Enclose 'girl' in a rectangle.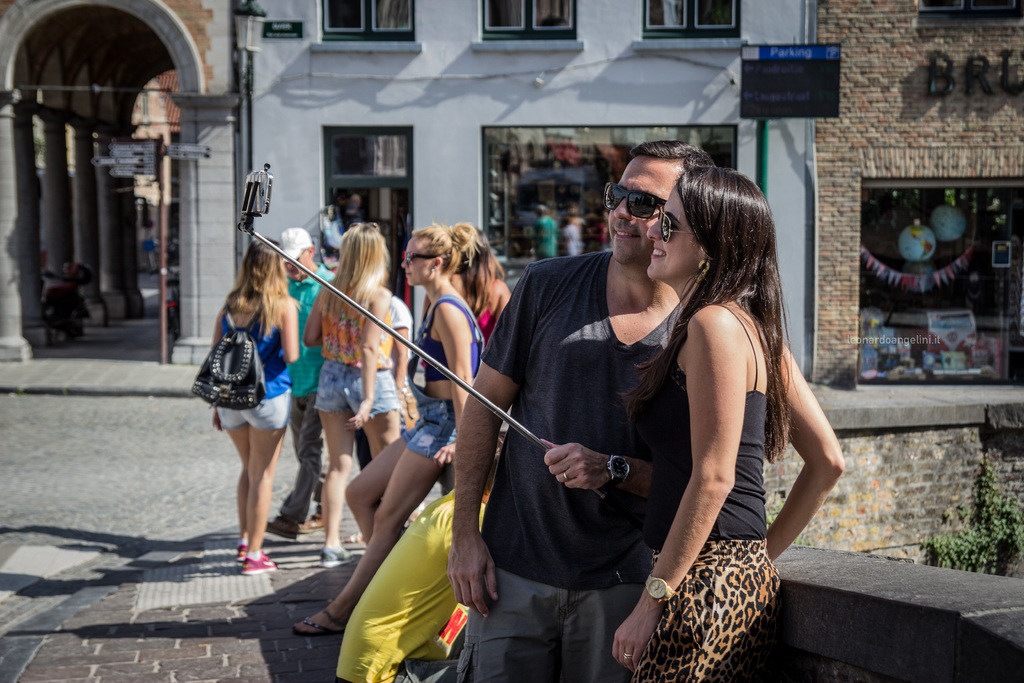
box(292, 226, 489, 639).
